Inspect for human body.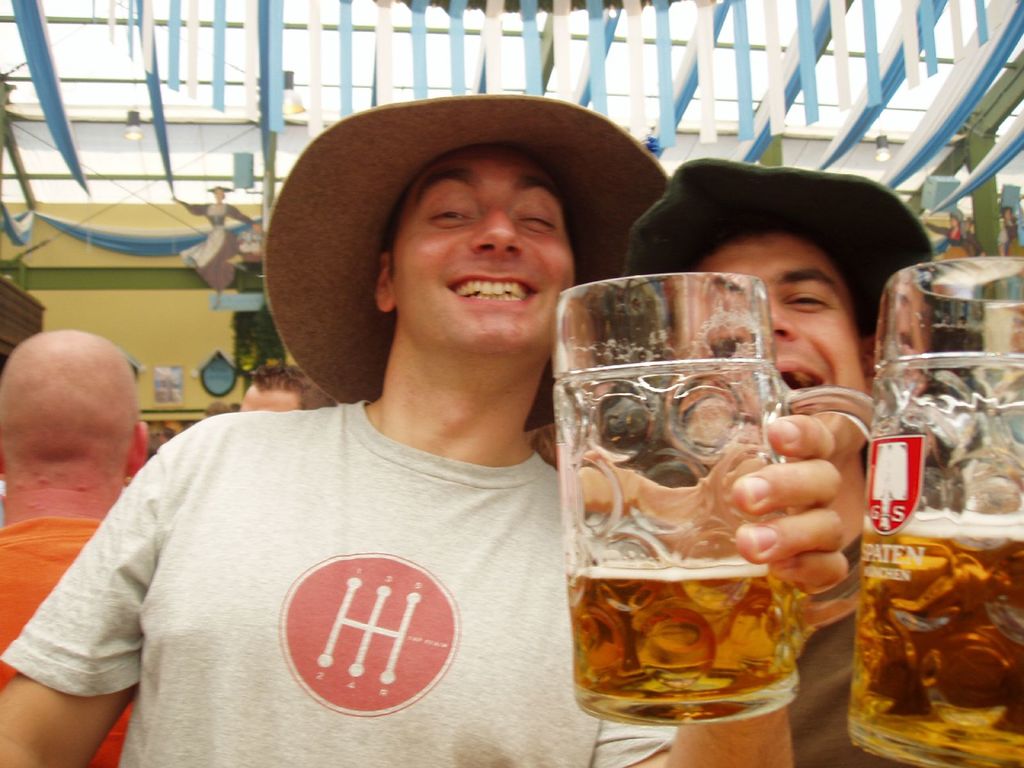
Inspection: <bbox>616, 440, 922, 767</bbox>.
